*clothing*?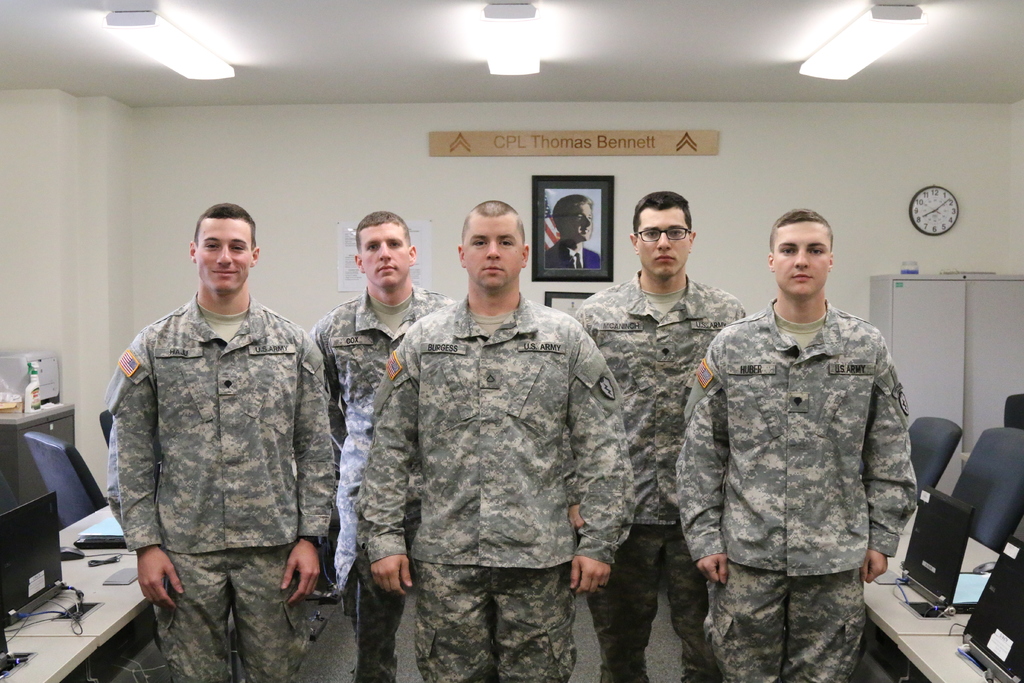
BBox(694, 276, 940, 678)
